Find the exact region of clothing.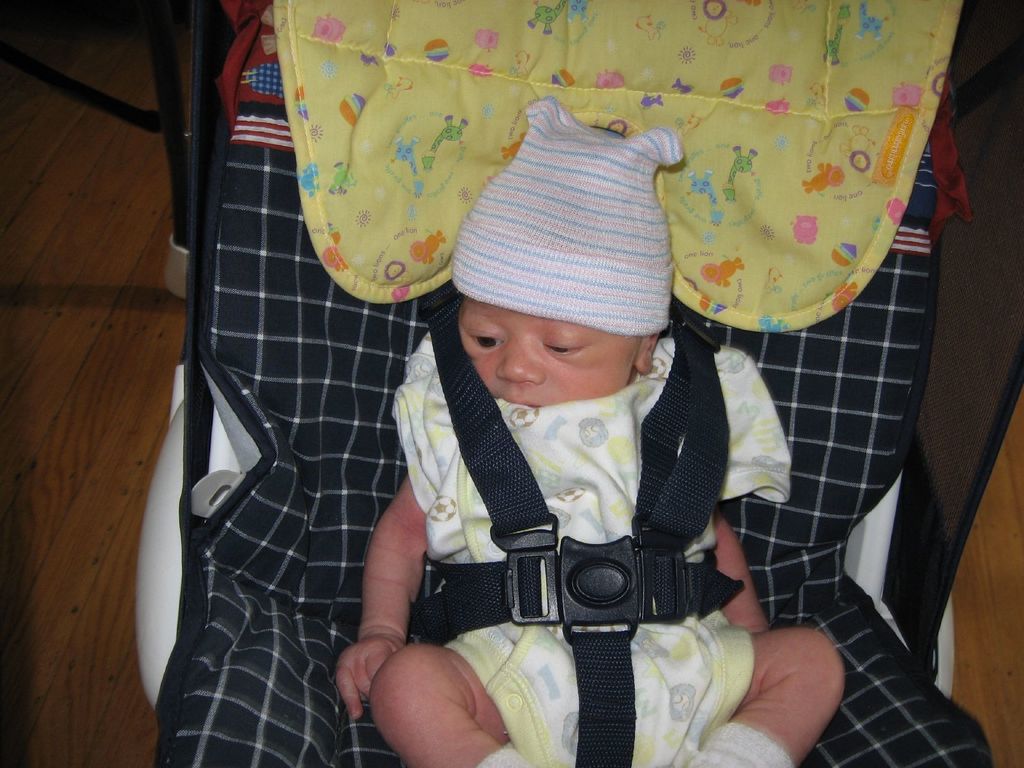
Exact region: [left=392, top=338, right=788, bottom=767].
